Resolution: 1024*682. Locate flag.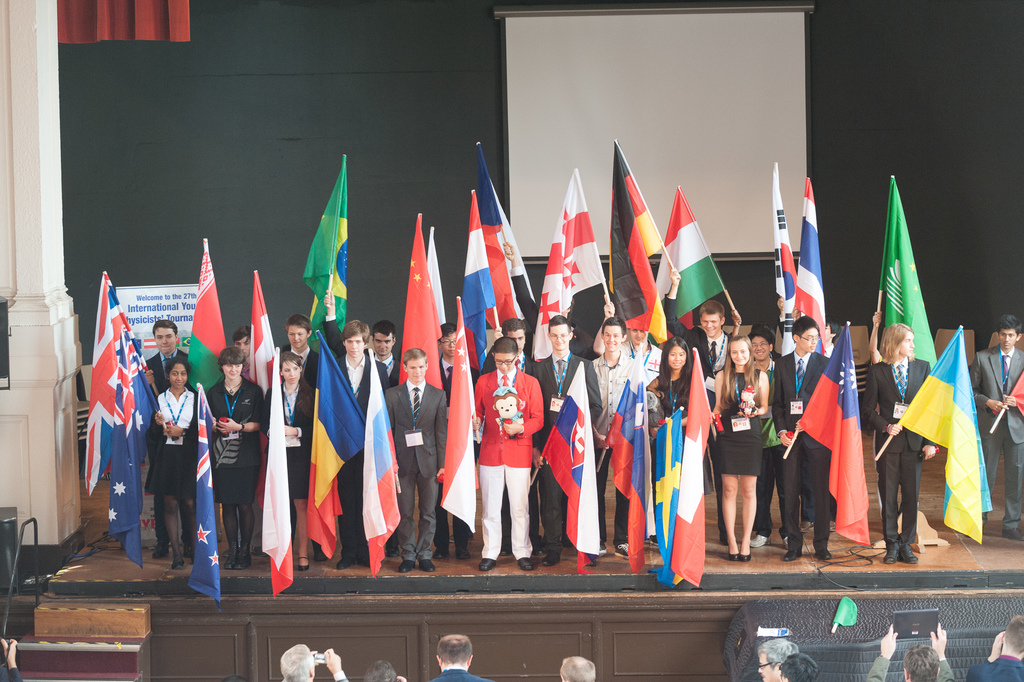
left=107, top=315, right=161, bottom=571.
